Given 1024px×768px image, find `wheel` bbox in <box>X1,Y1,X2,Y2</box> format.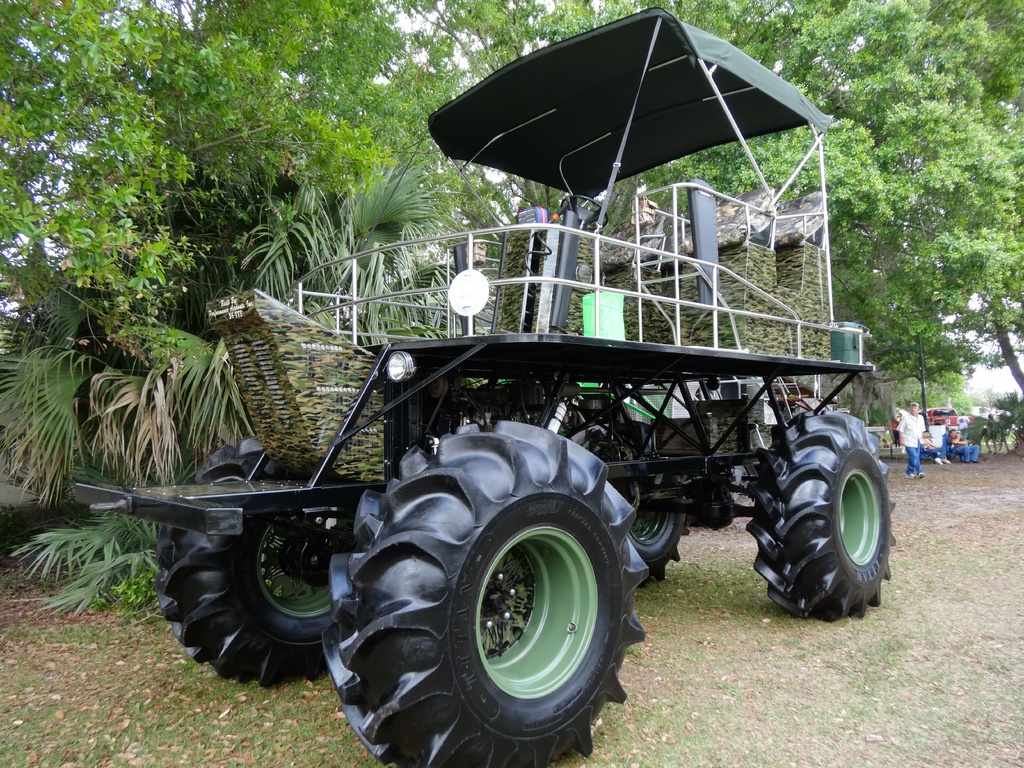
<box>629,499,685,578</box>.
